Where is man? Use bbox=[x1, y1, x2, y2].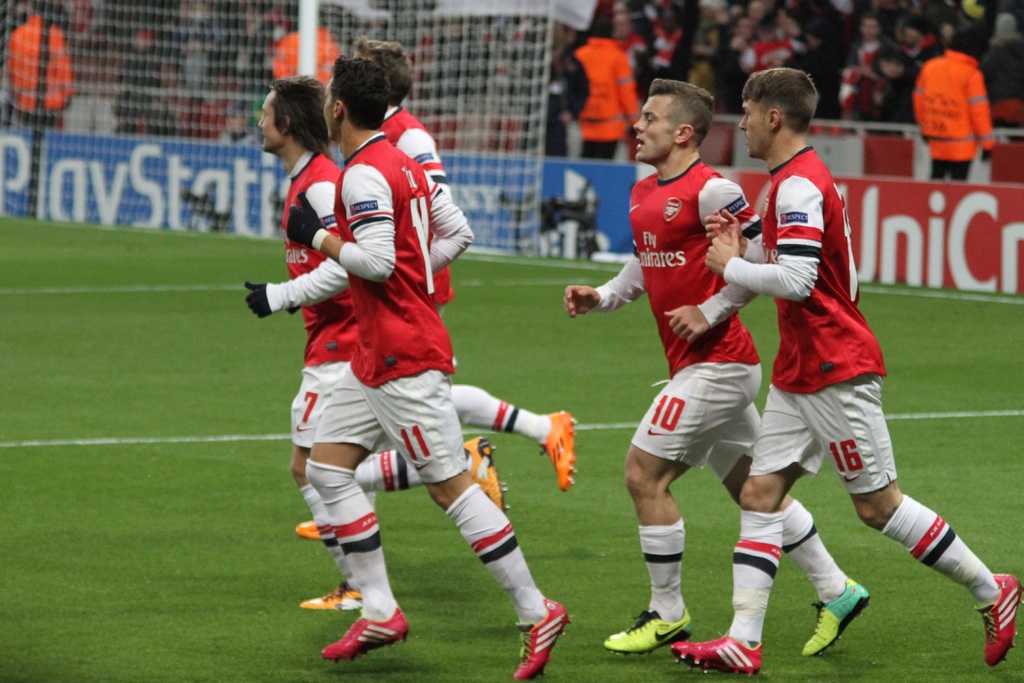
bbox=[297, 34, 573, 539].
